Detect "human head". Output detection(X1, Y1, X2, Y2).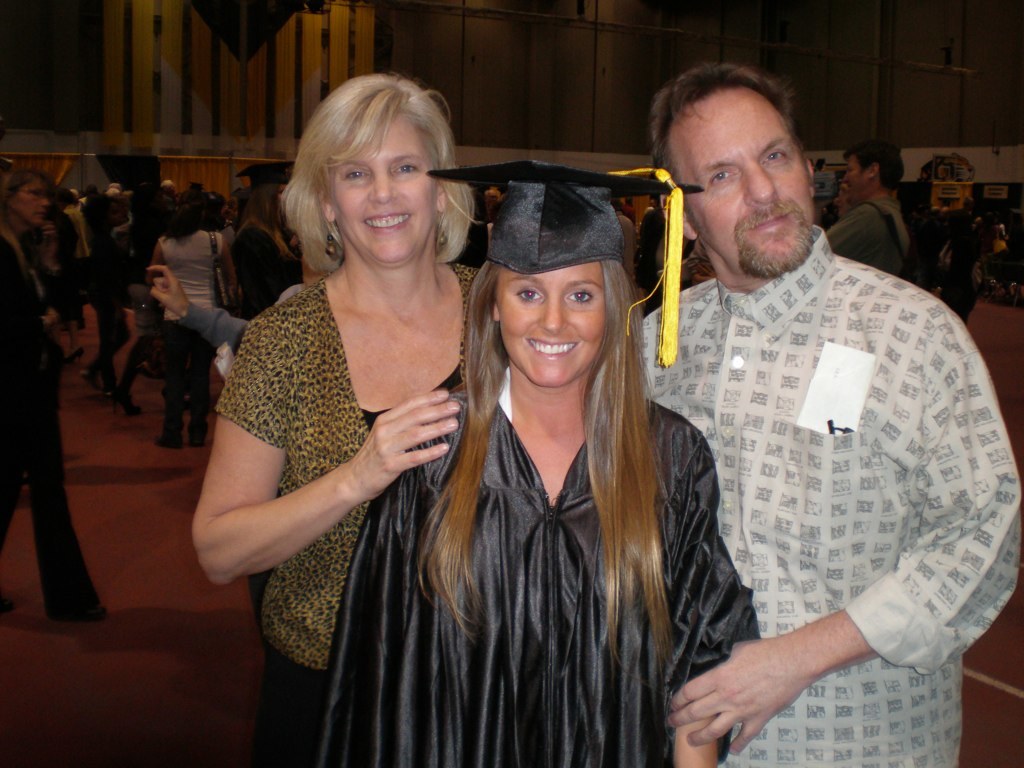
detection(85, 182, 96, 206).
